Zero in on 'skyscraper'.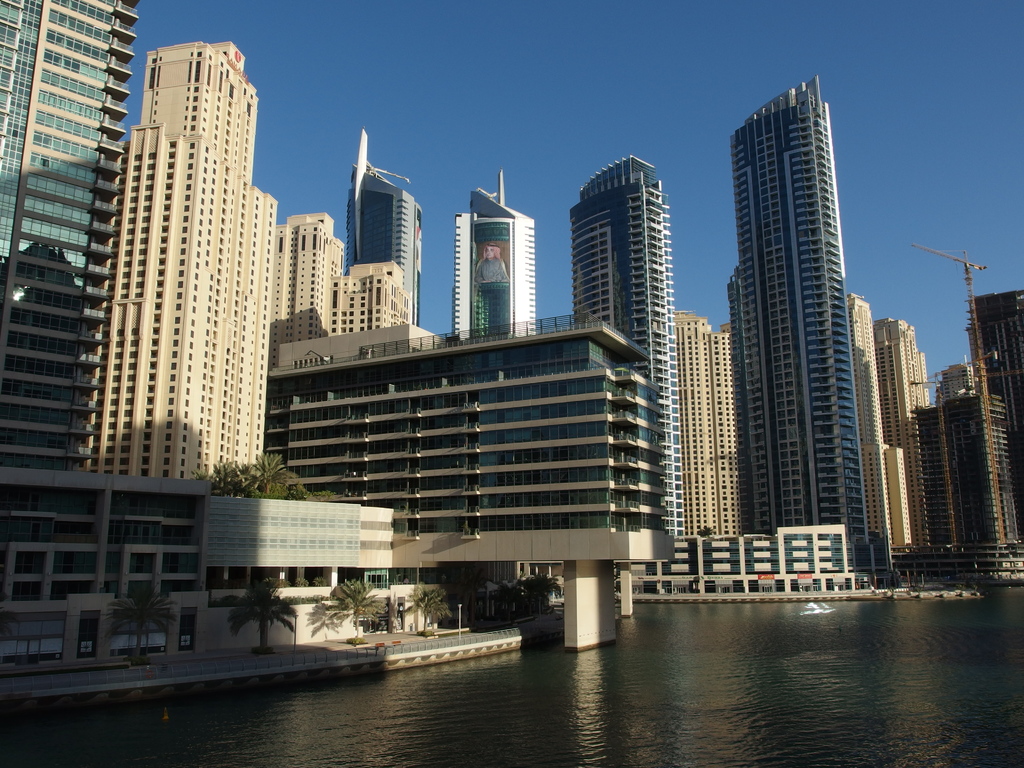
Zeroed in: 716:58:891:549.
